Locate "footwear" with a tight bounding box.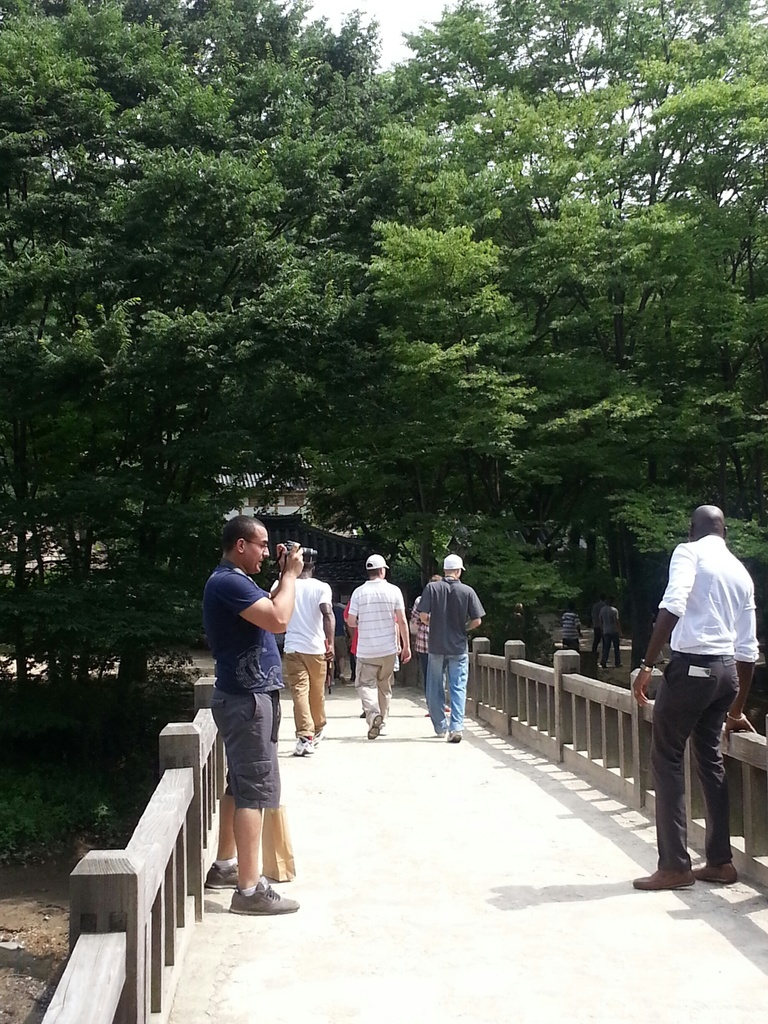
(366, 711, 385, 740).
